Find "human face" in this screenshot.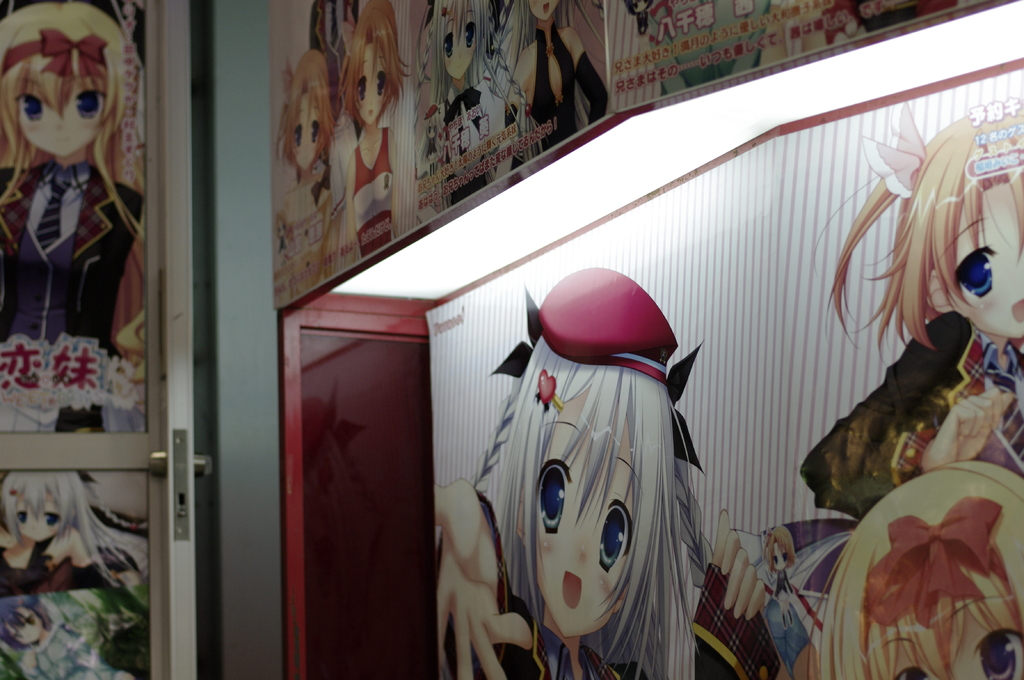
The bounding box for "human face" is bbox=(17, 72, 120, 152).
